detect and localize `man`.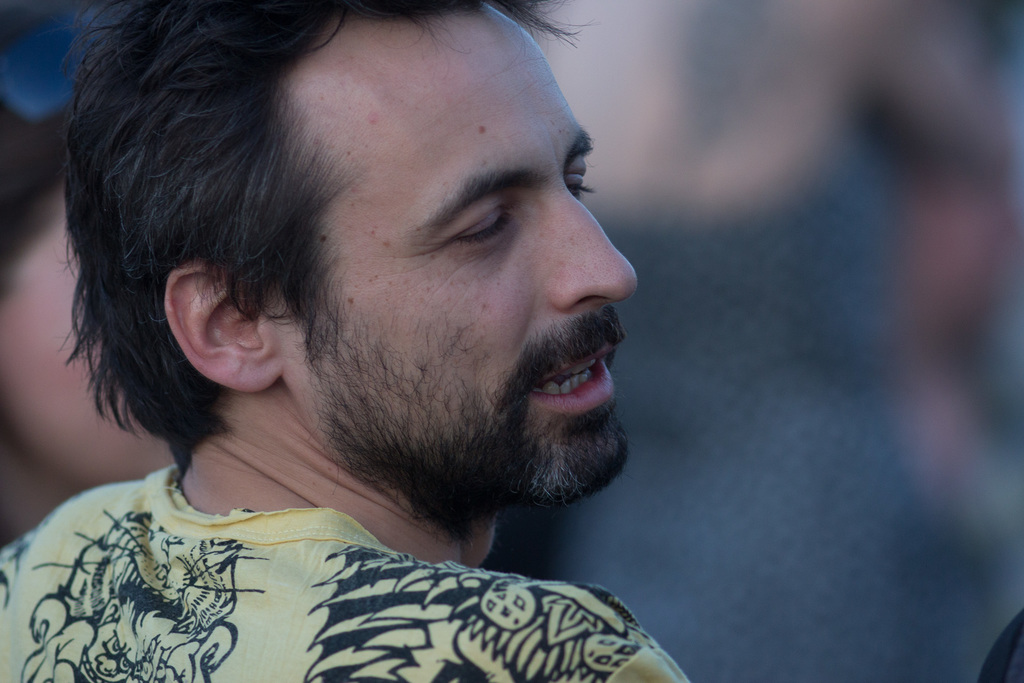
Localized at select_region(0, 0, 694, 682).
